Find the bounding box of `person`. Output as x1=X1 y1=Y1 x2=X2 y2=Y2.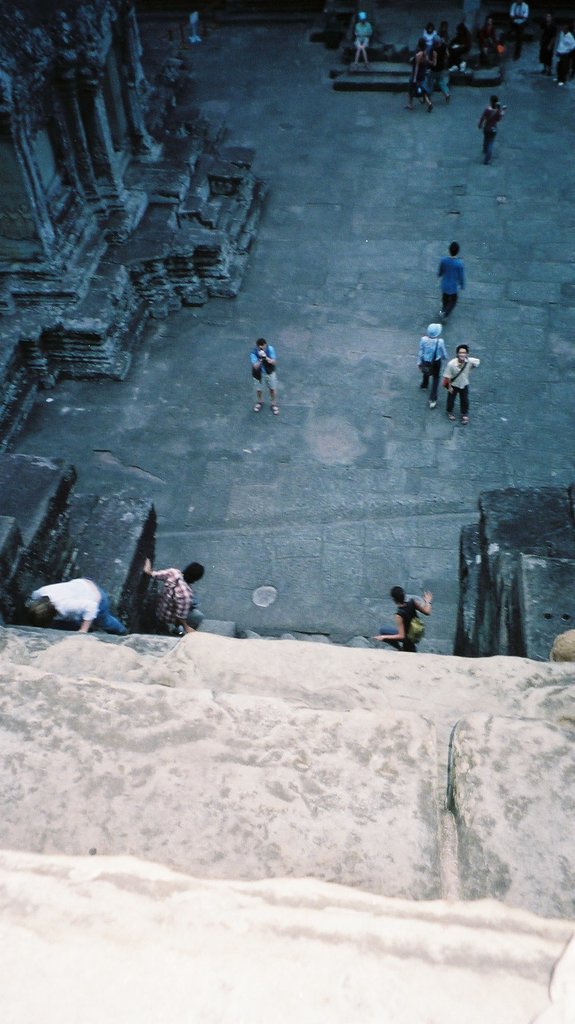
x1=537 y1=9 x2=558 y2=77.
